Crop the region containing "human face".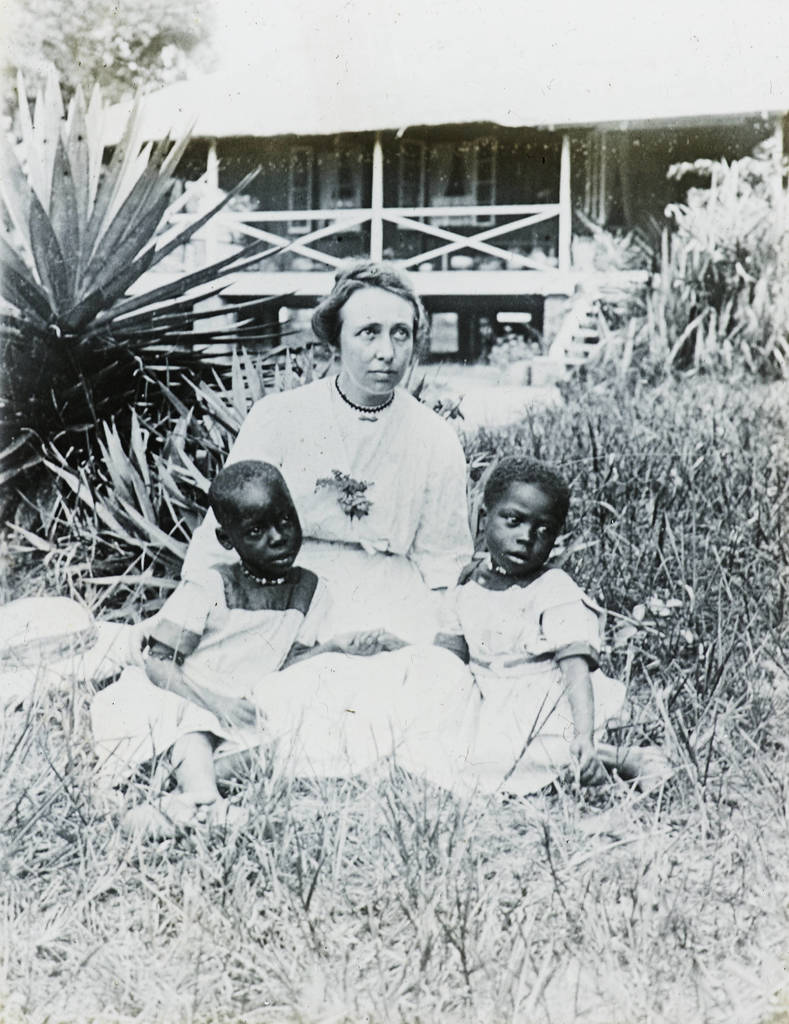
Crop region: left=230, top=483, right=303, bottom=580.
